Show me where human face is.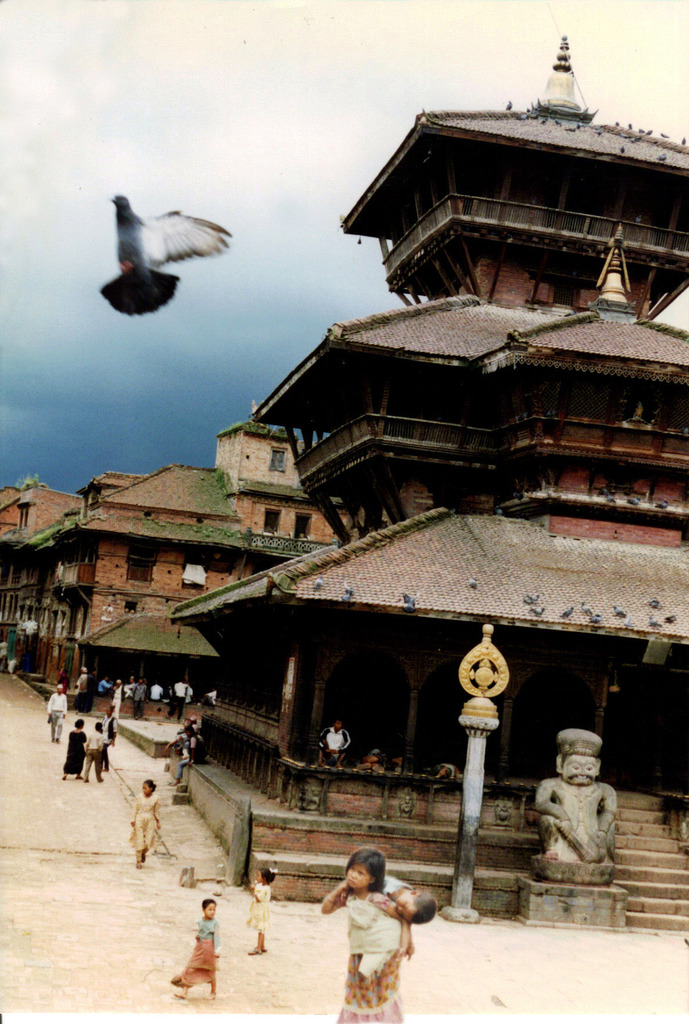
human face is at 395/893/417/921.
